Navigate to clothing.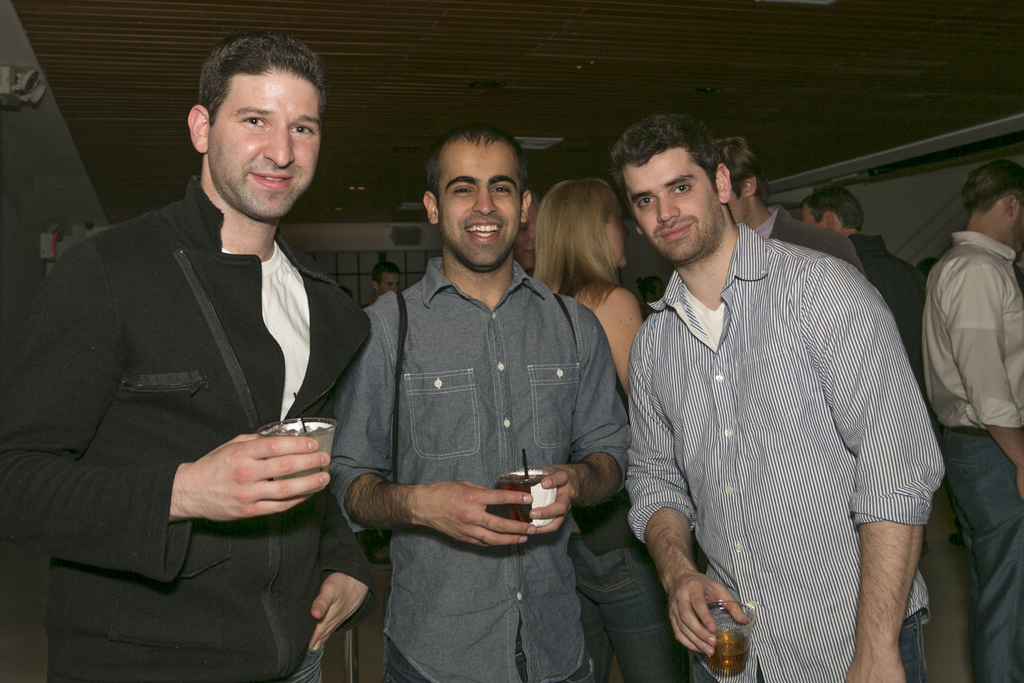
Navigation target: 925, 240, 1023, 682.
